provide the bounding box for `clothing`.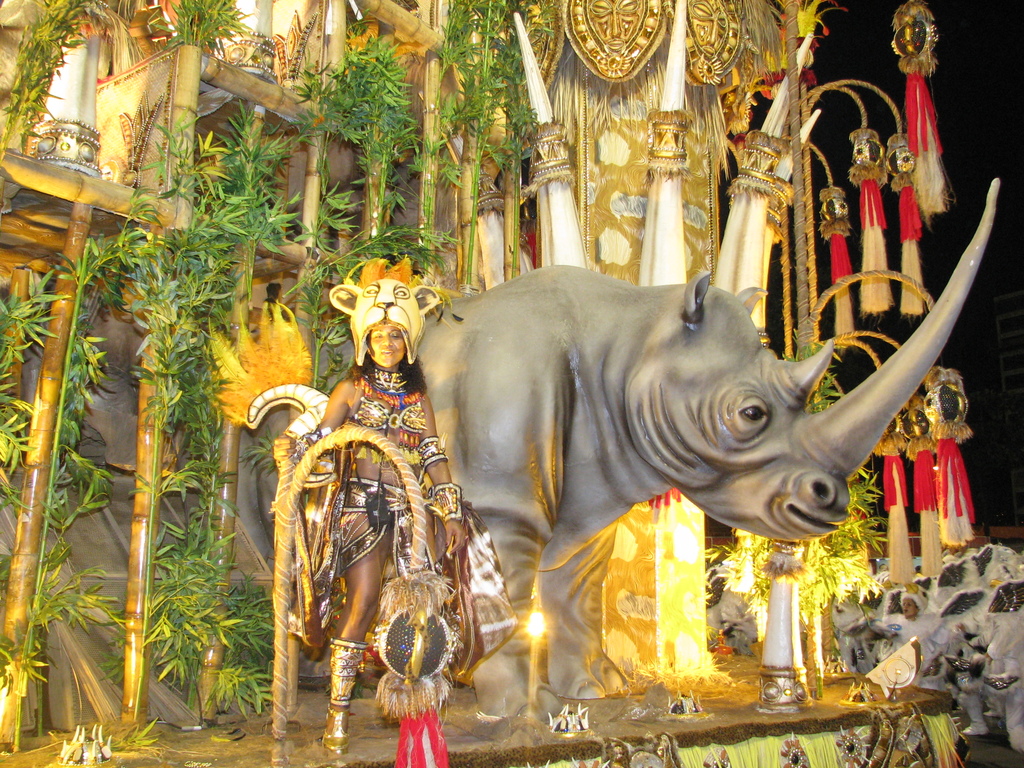
[x1=268, y1=303, x2=485, y2=738].
